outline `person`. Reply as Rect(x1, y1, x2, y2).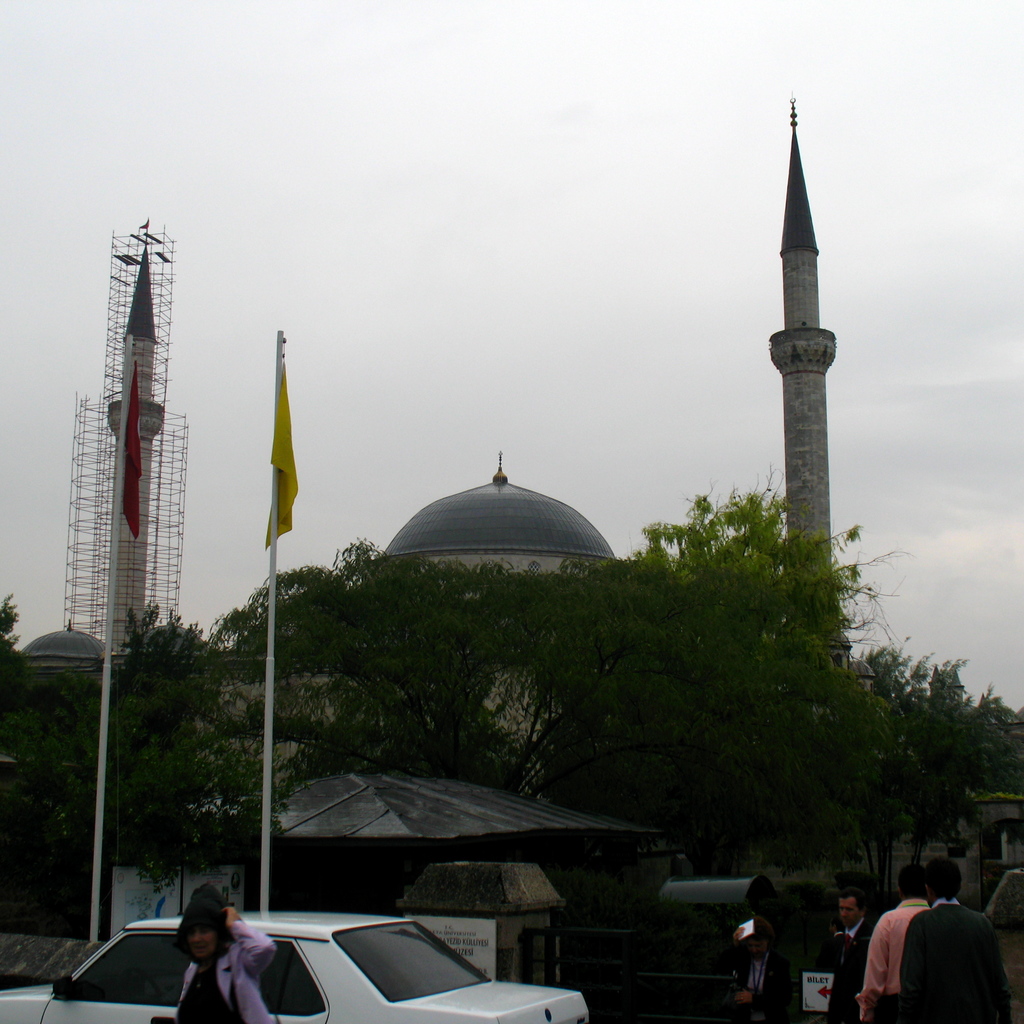
Rect(804, 889, 881, 1023).
